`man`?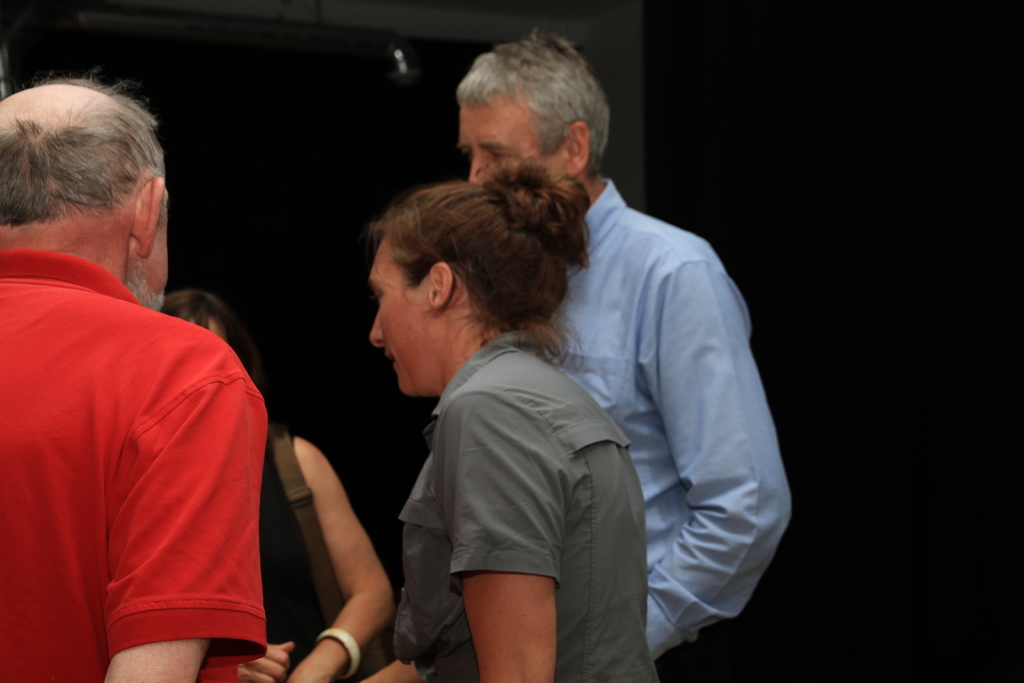
bbox(0, 64, 273, 682)
